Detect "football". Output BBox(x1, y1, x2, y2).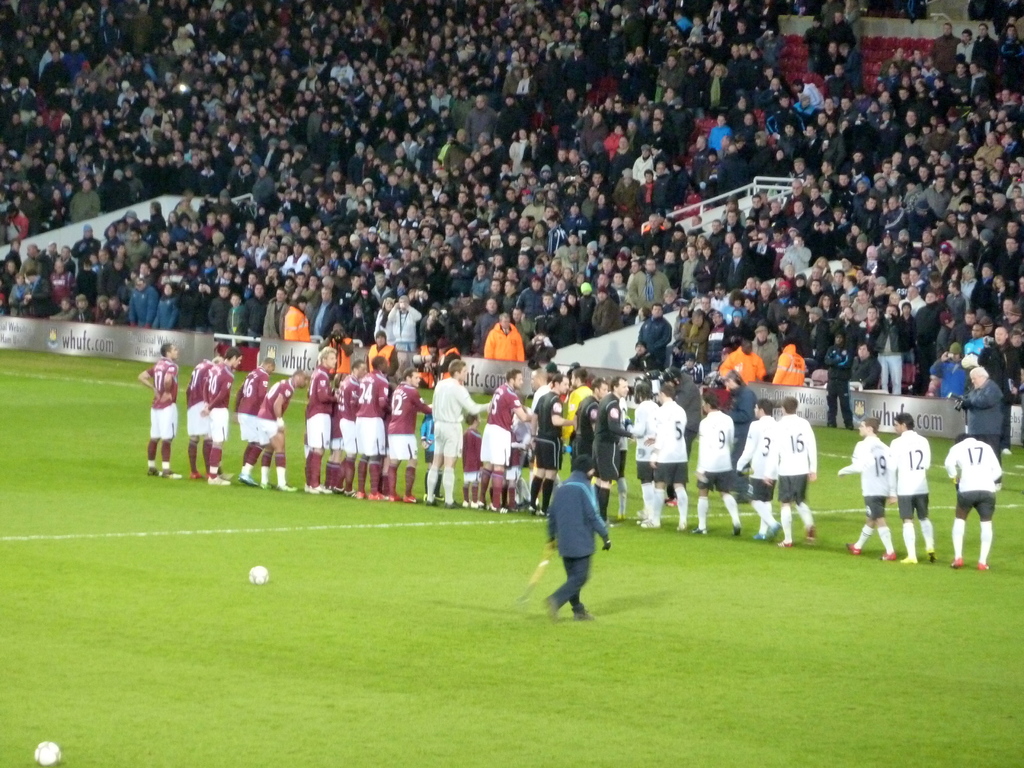
BBox(248, 566, 268, 584).
